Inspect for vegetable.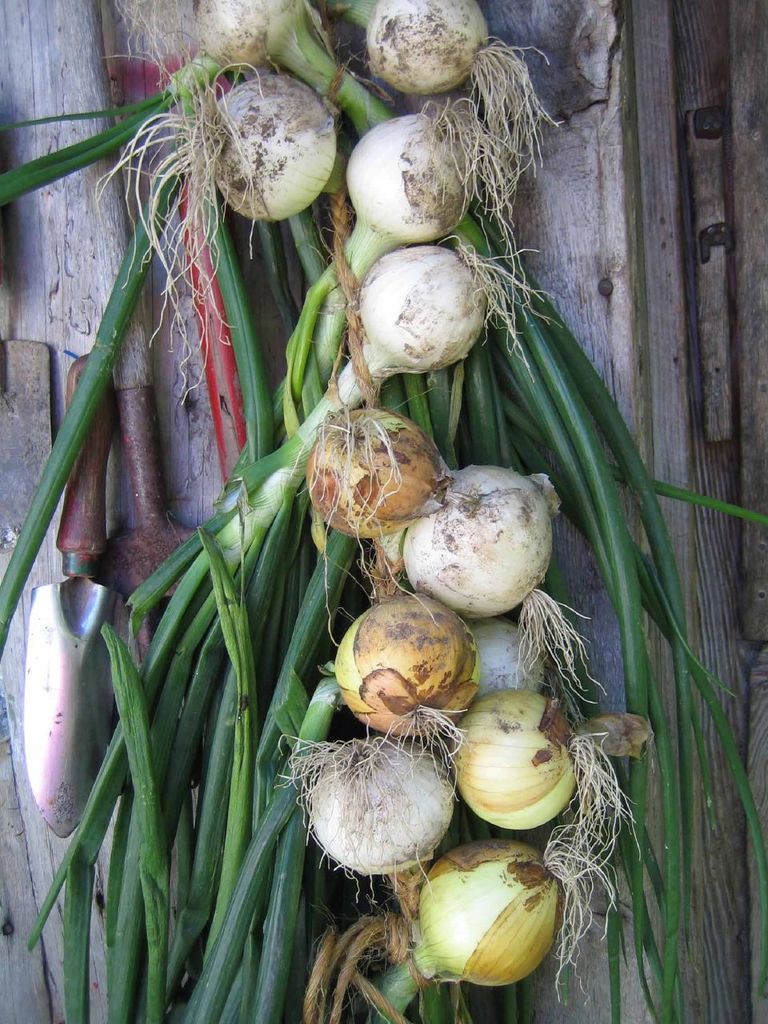
Inspection: 393:841:578:984.
